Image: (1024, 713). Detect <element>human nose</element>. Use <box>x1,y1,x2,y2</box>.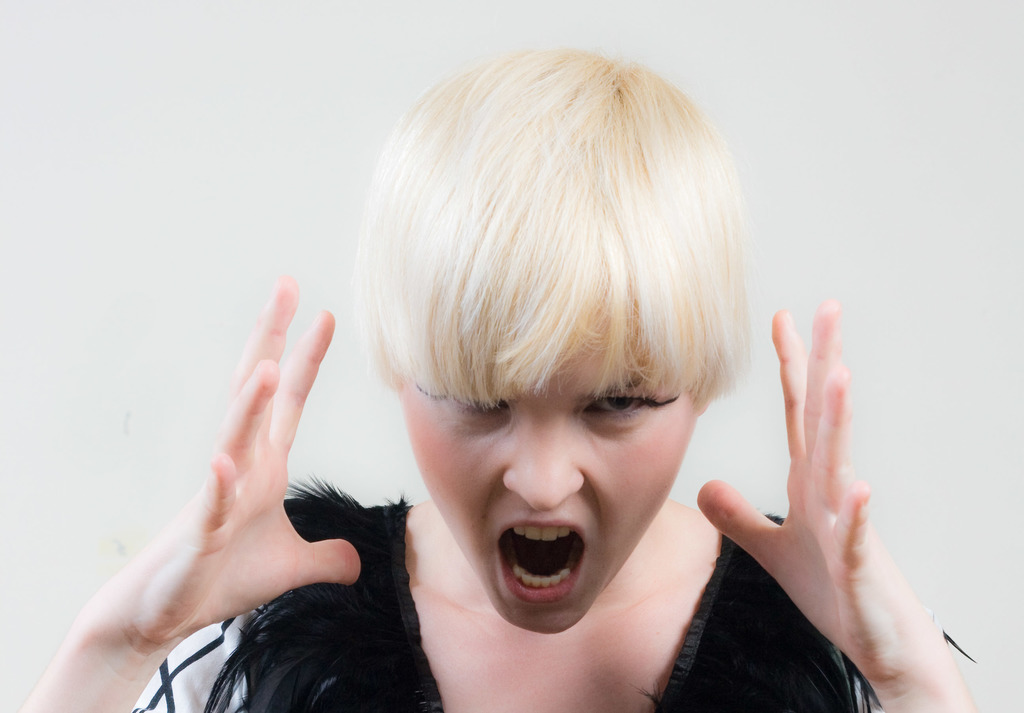
<box>502,398,585,515</box>.
